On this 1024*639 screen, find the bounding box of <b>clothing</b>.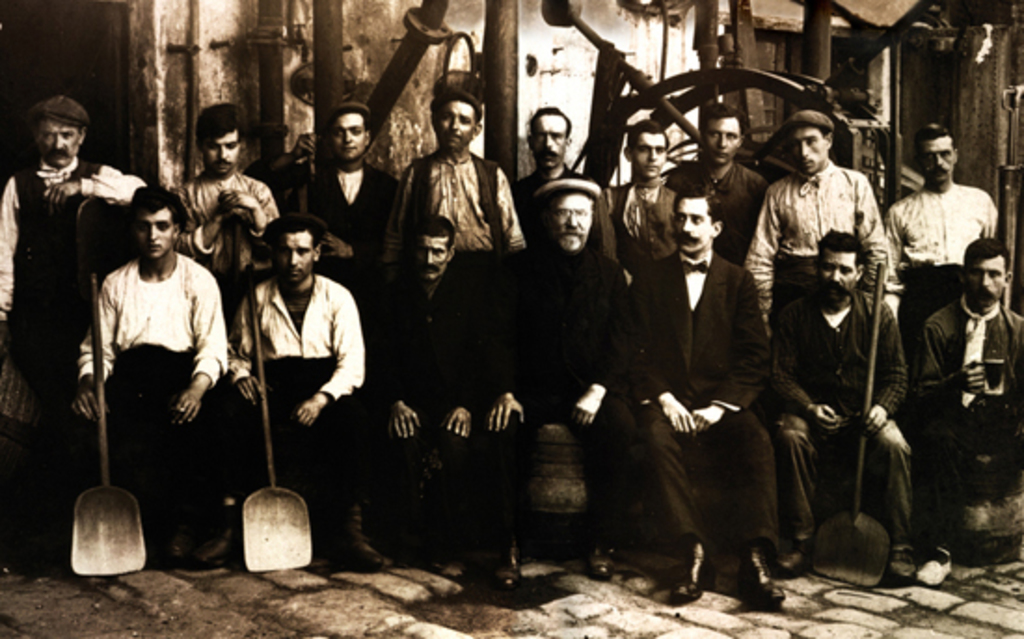
Bounding box: crop(486, 252, 618, 436).
